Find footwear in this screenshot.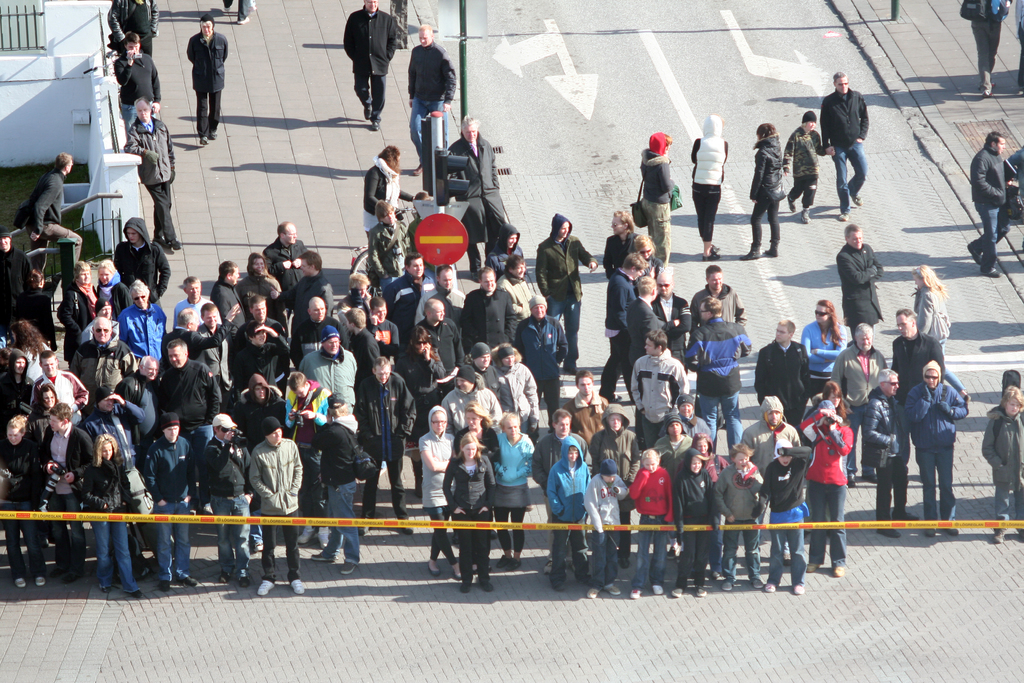
The bounding box for footwear is l=311, t=553, r=337, b=562.
